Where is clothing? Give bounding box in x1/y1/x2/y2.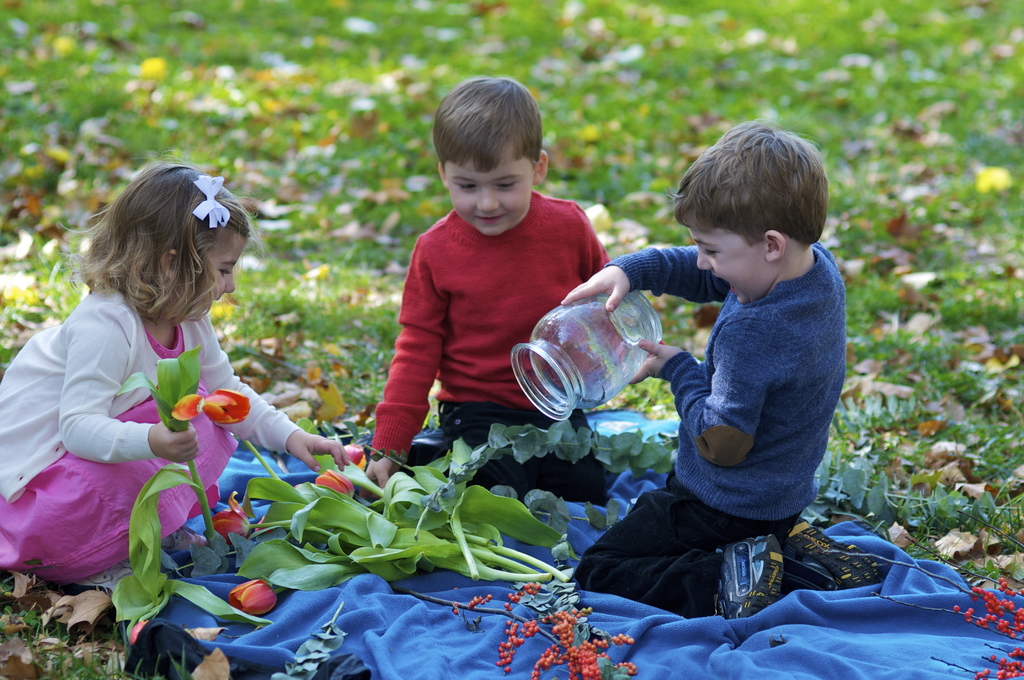
28/263/280/599.
